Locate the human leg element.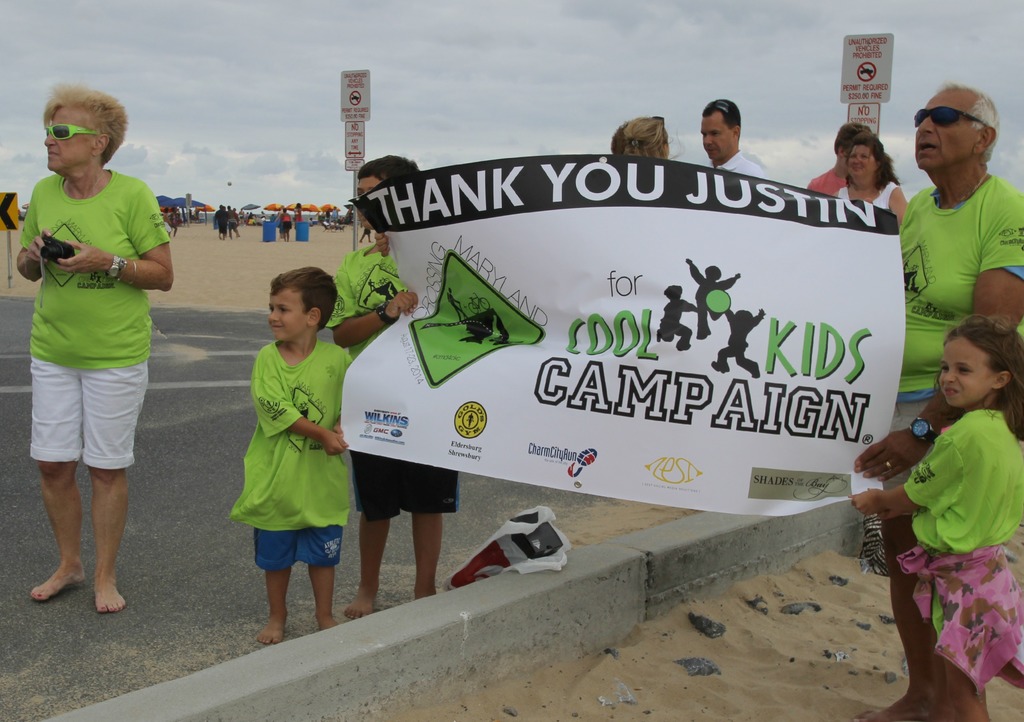
Element bbox: {"x1": 896, "y1": 614, "x2": 989, "y2": 721}.
